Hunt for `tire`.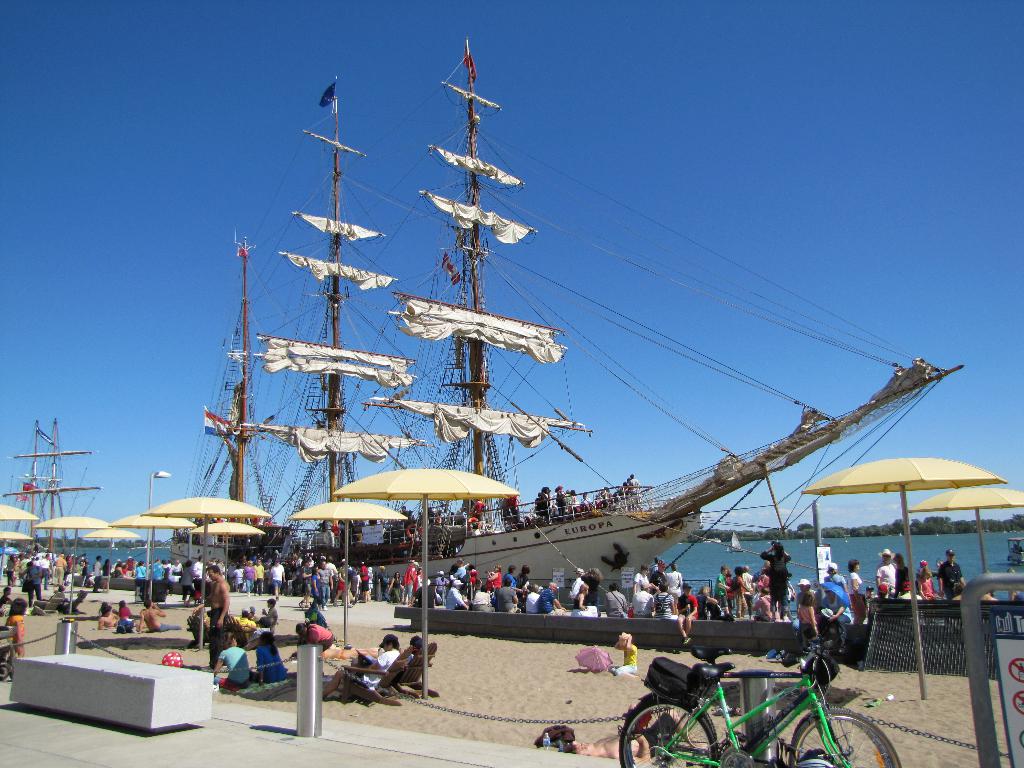
Hunted down at bbox=(788, 707, 898, 767).
